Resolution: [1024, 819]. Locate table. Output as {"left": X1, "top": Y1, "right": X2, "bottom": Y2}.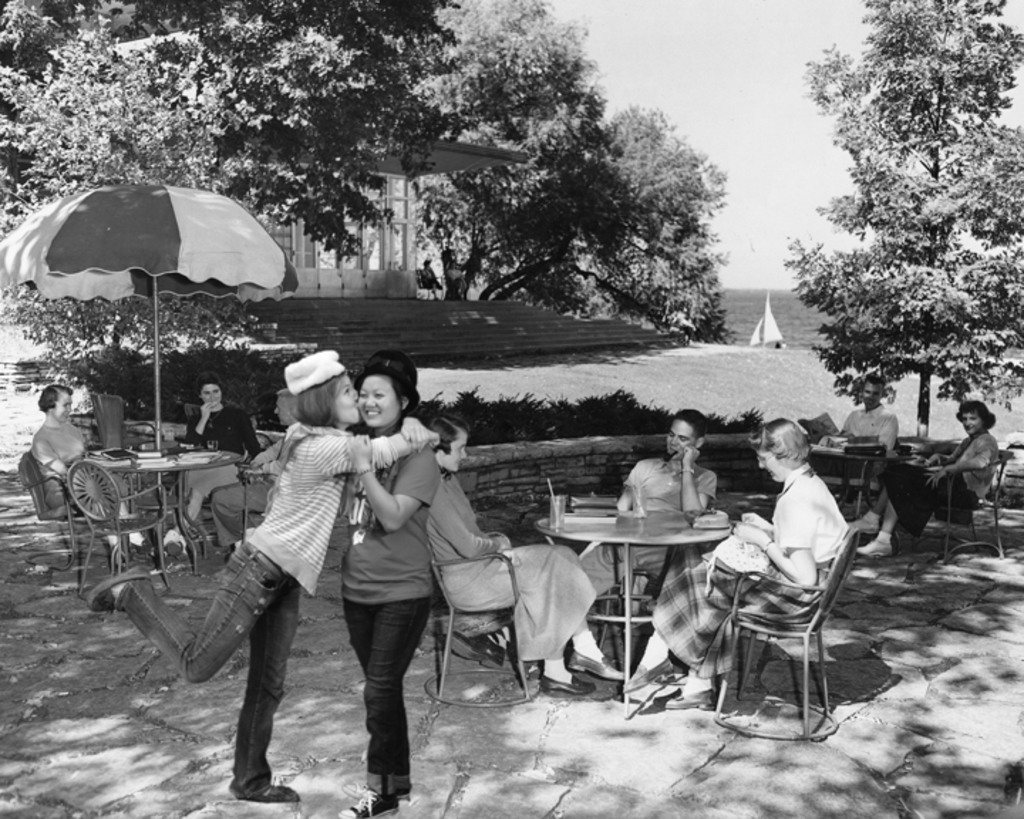
{"left": 538, "top": 505, "right": 730, "bottom": 704}.
